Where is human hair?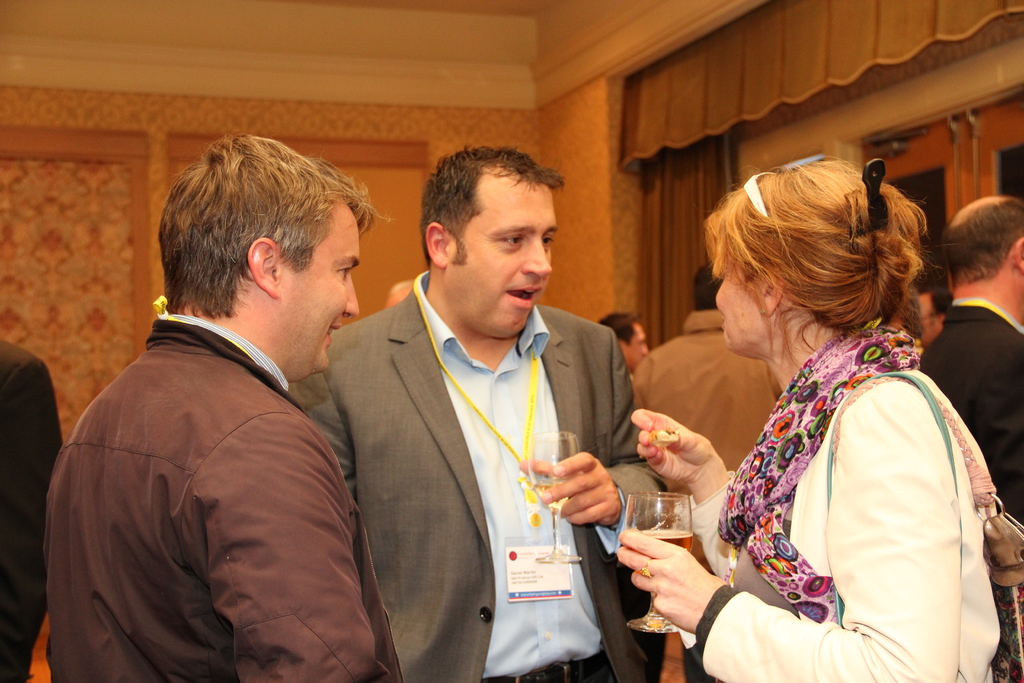
421,143,565,265.
